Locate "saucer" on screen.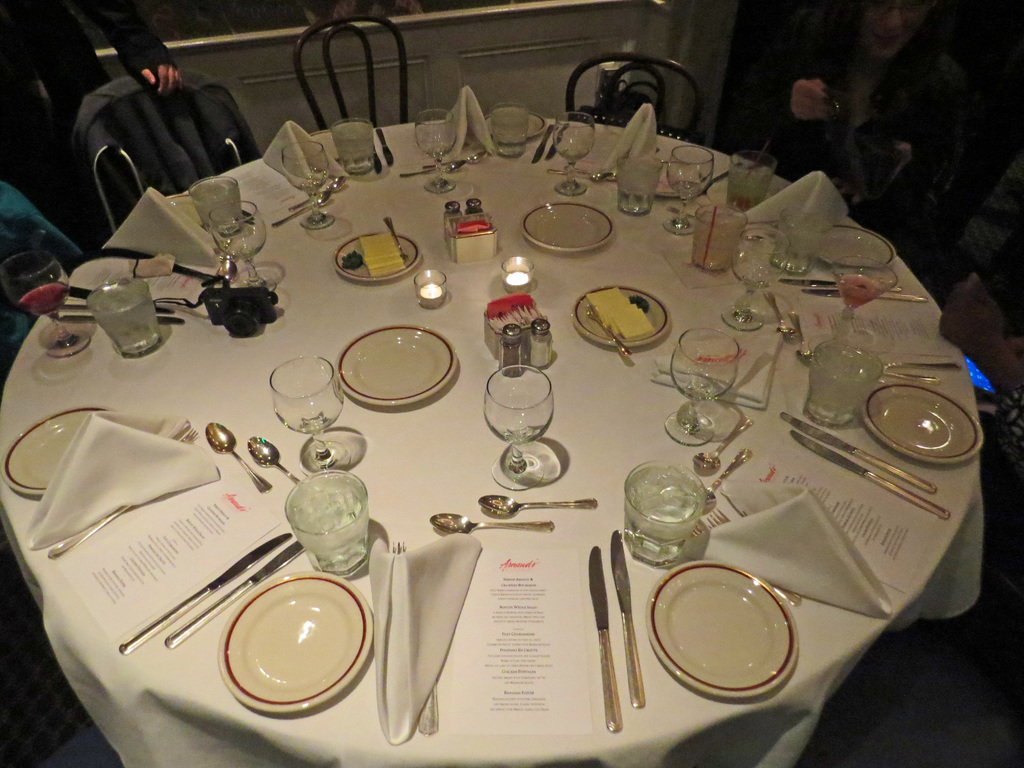
On screen at locate(330, 233, 426, 284).
